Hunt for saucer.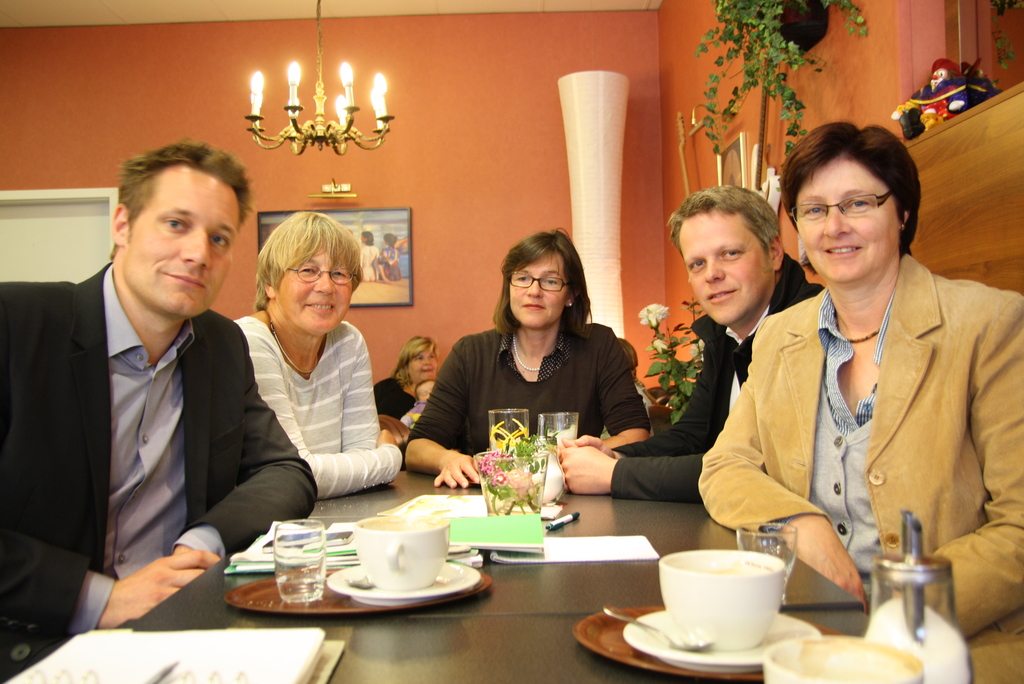
Hunted down at l=326, t=564, r=477, b=604.
